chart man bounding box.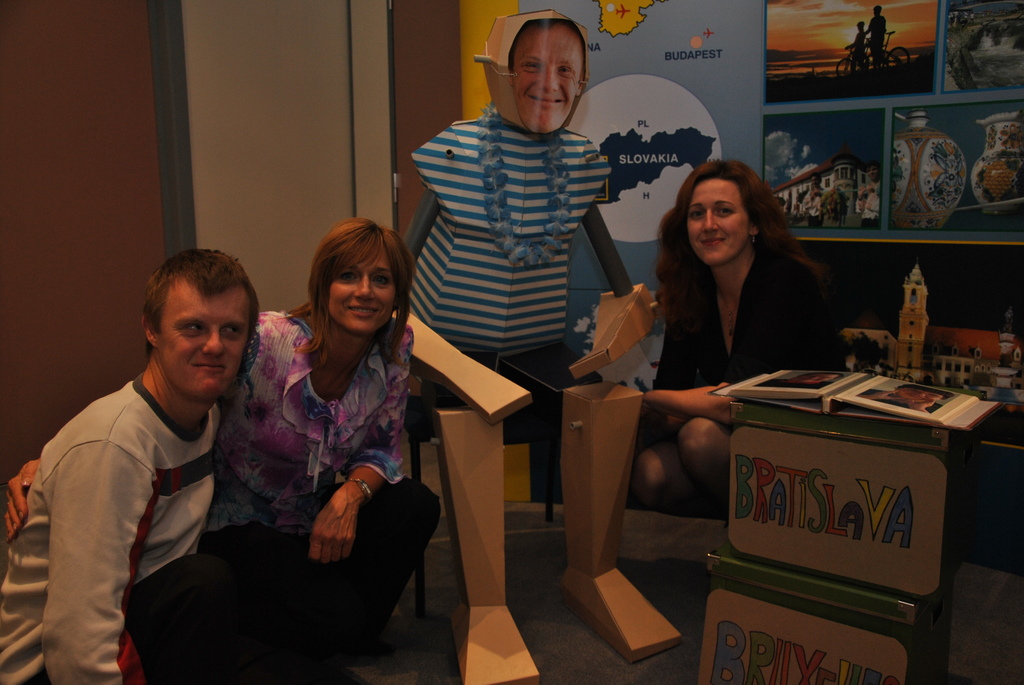
Charted: select_region(857, 162, 881, 225).
